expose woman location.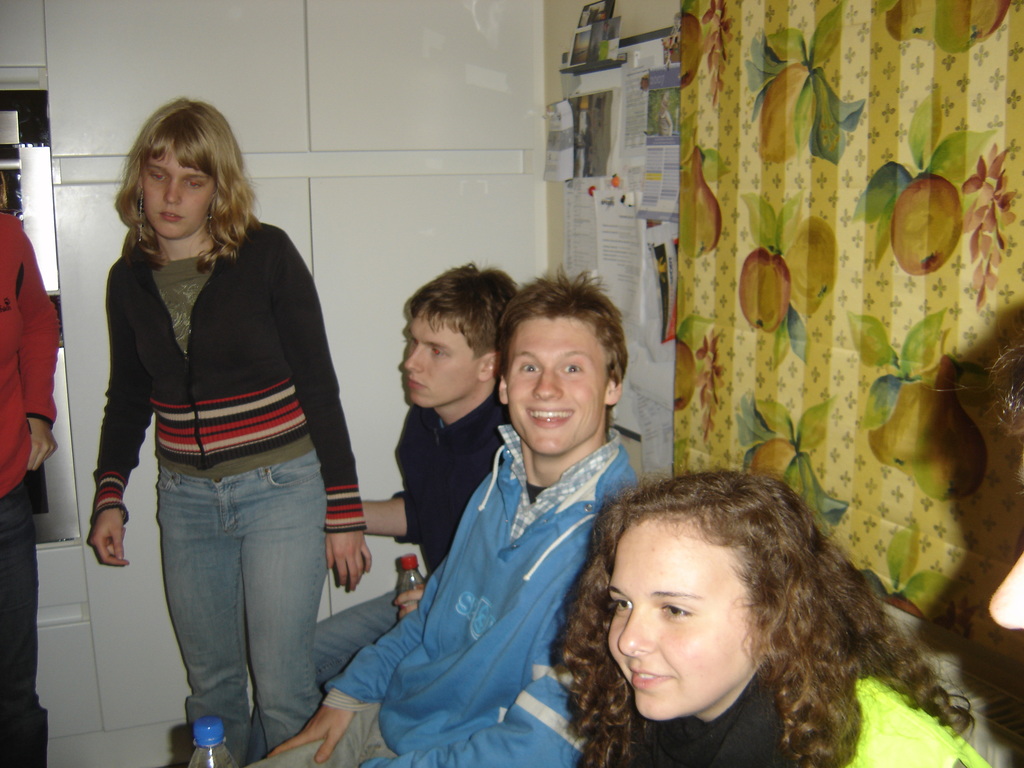
Exposed at Rect(562, 468, 998, 767).
